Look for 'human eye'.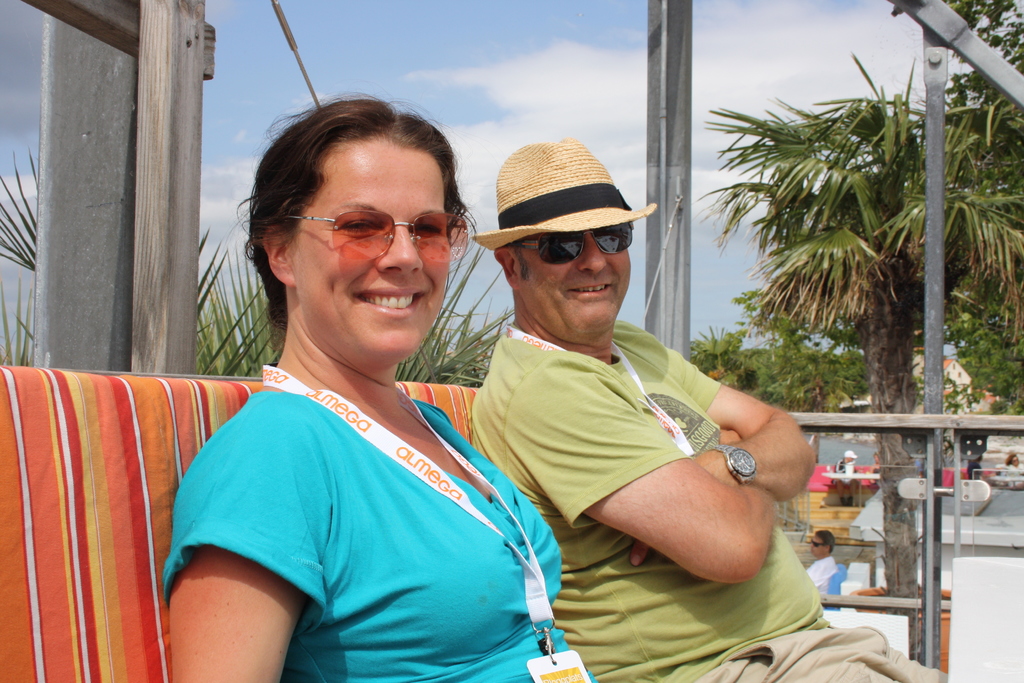
Found: region(339, 215, 380, 238).
